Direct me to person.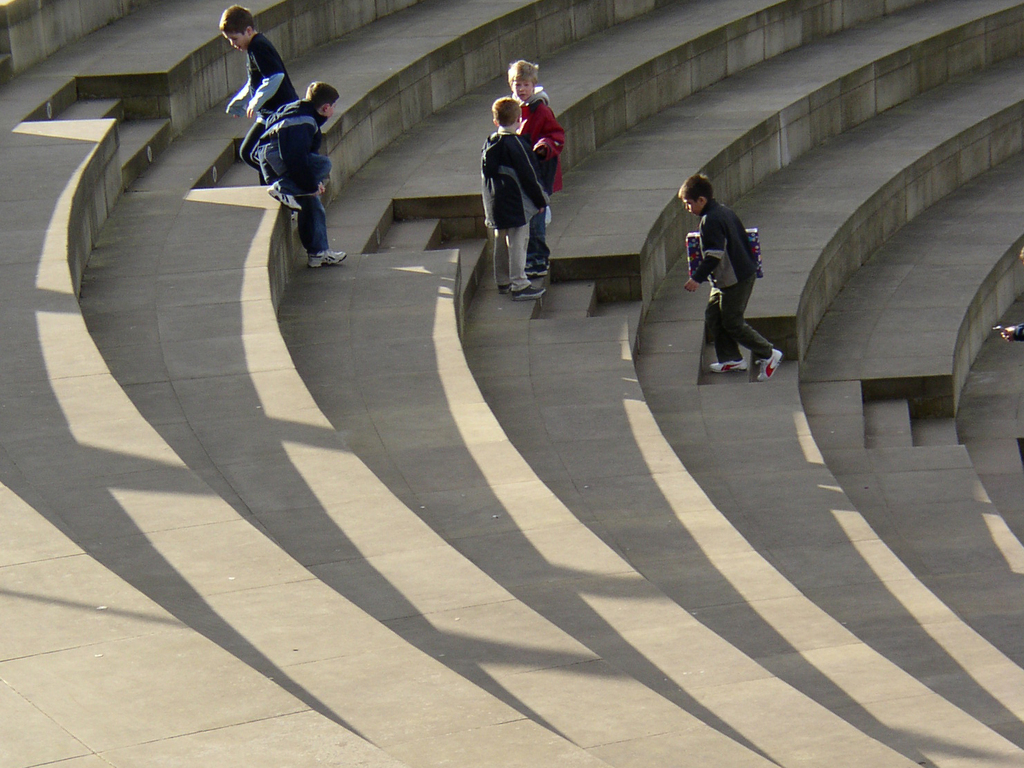
Direction: (x1=220, y1=3, x2=298, y2=182).
